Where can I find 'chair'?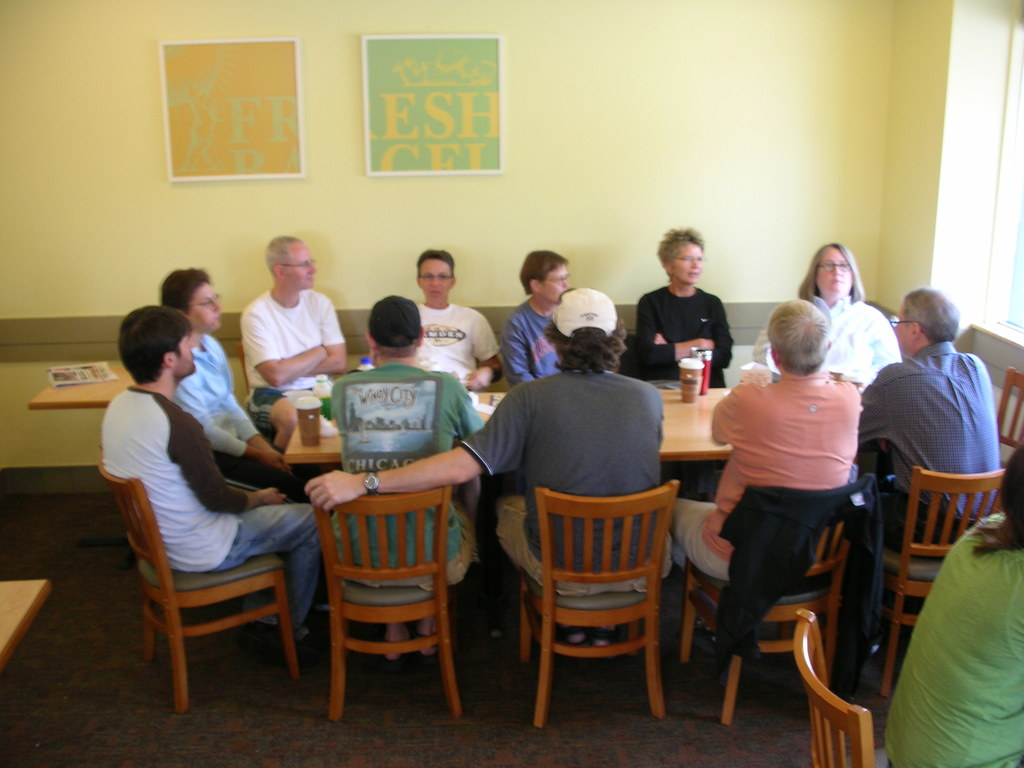
You can find it at (514, 476, 688, 728).
